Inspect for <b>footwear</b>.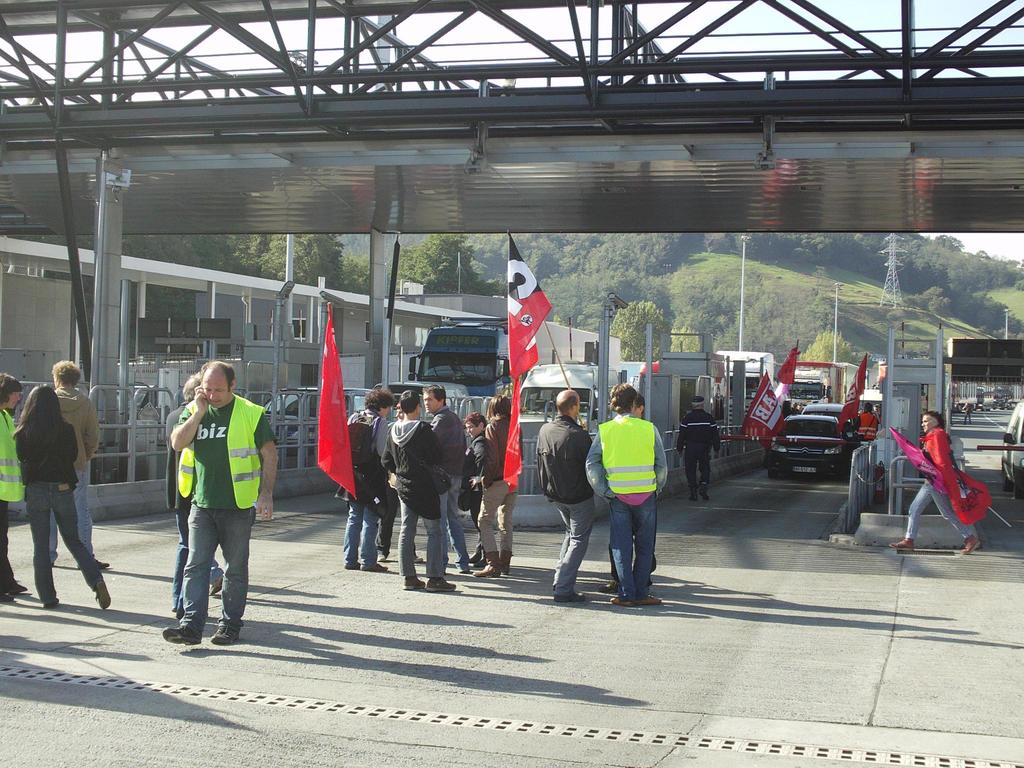
Inspection: 635,593,661,606.
